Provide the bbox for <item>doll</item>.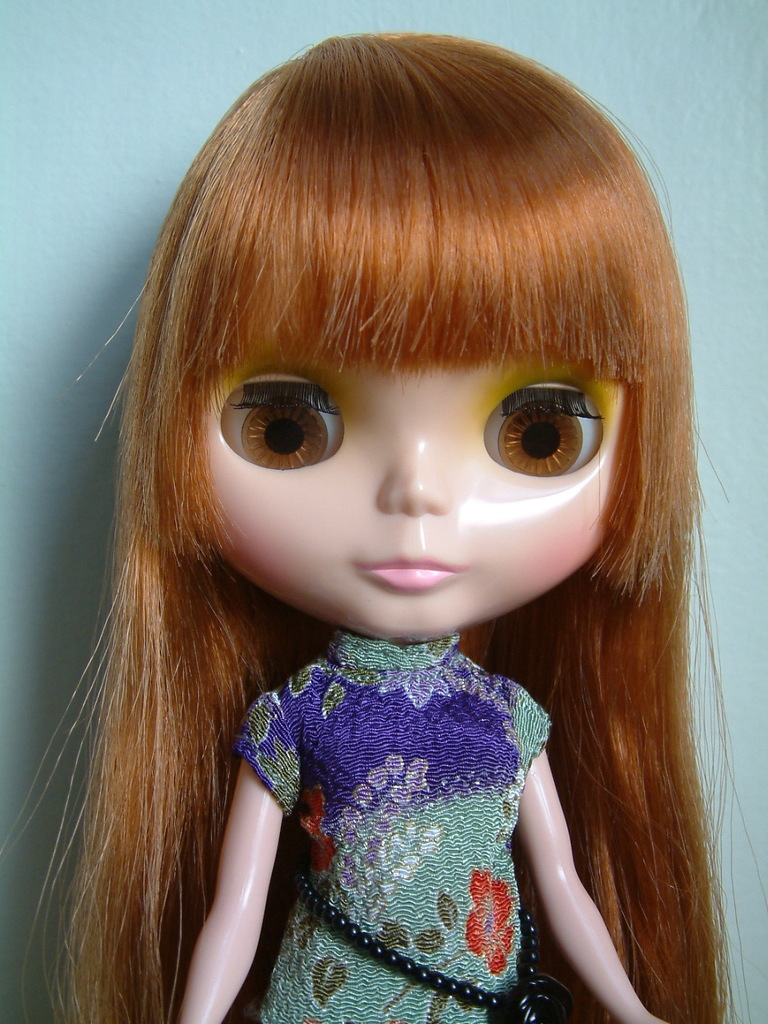
0 18 767 1020.
